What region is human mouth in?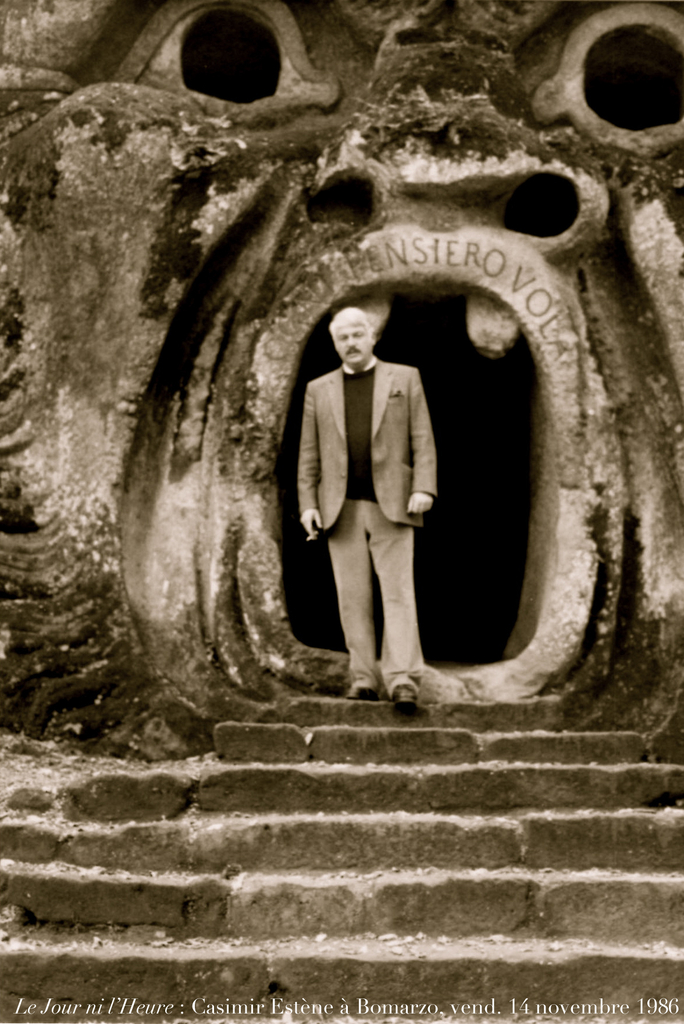
detection(346, 351, 361, 358).
